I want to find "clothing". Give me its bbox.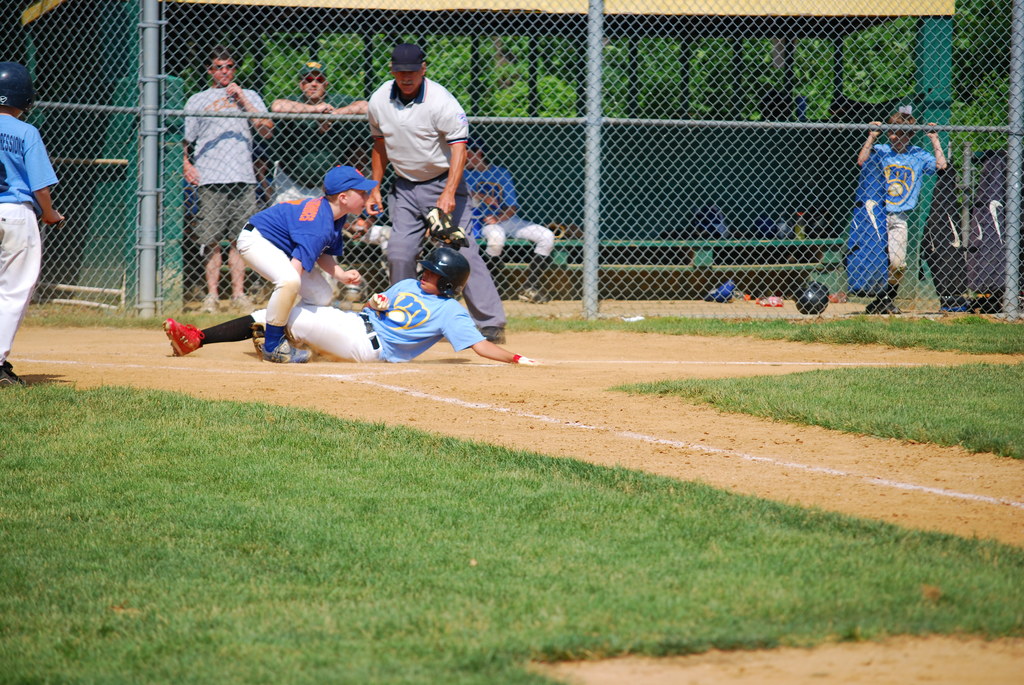
[0, 110, 58, 370].
